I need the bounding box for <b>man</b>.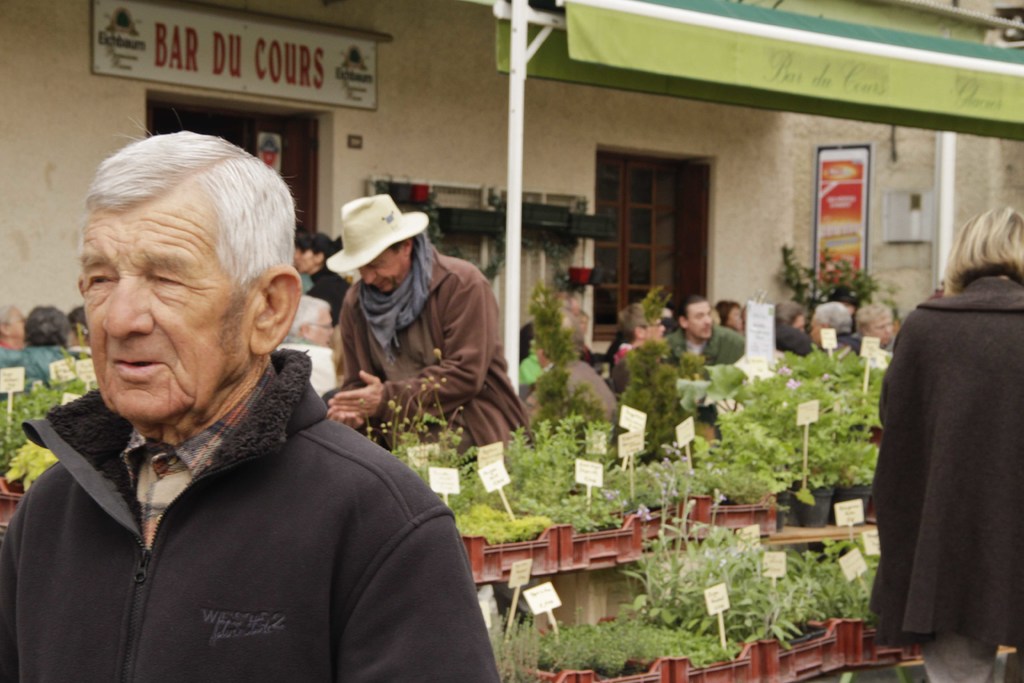
Here it is: (x1=666, y1=295, x2=748, y2=372).
